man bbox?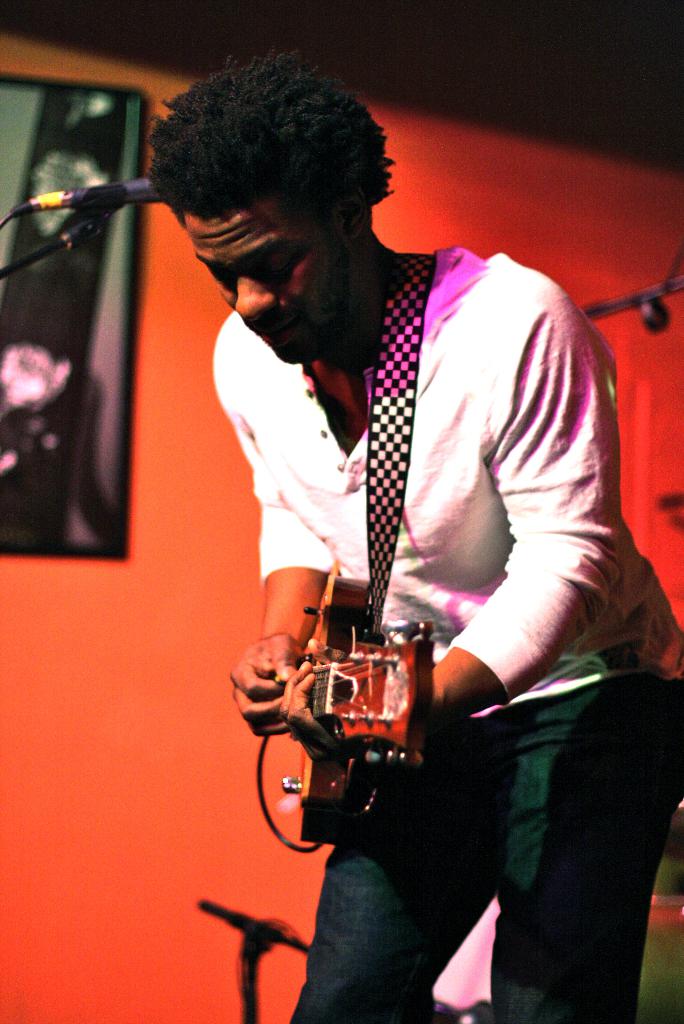
<box>127,105,646,806</box>
